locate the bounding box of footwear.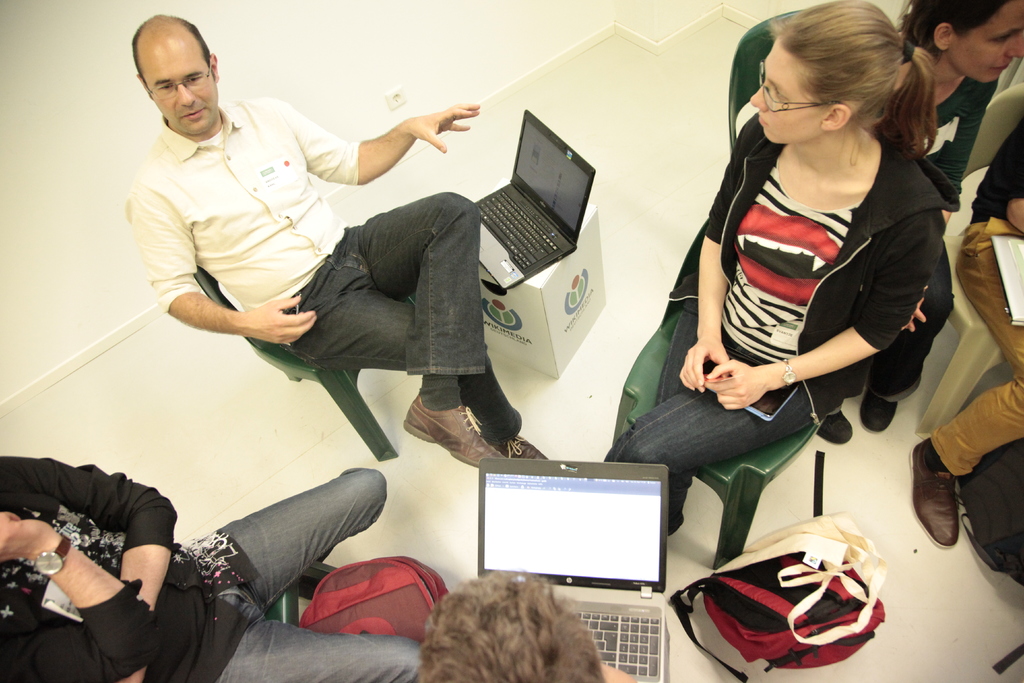
Bounding box: 662, 513, 687, 543.
